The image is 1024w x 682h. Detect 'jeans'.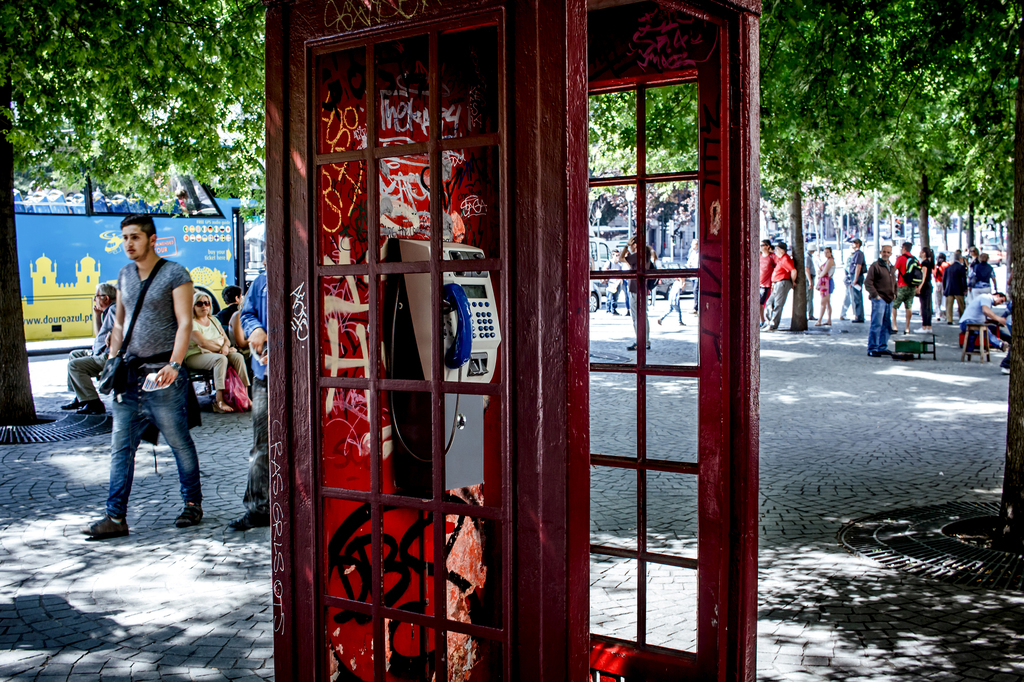
Detection: l=846, t=286, r=863, b=316.
